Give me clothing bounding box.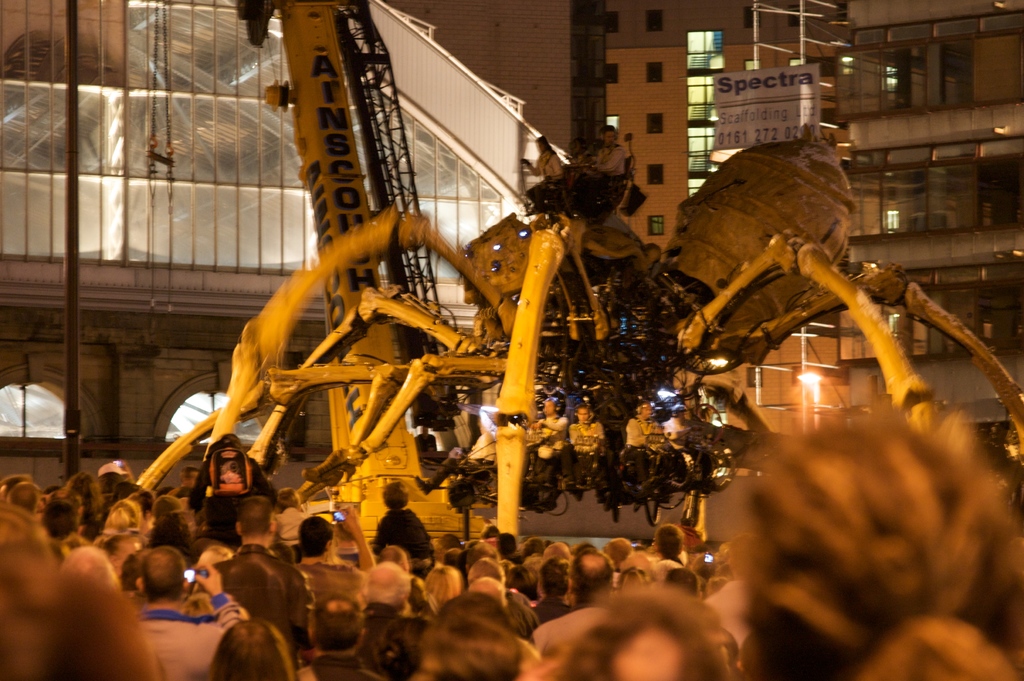
{"left": 188, "top": 433, "right": 279, "bottom": 518}.
